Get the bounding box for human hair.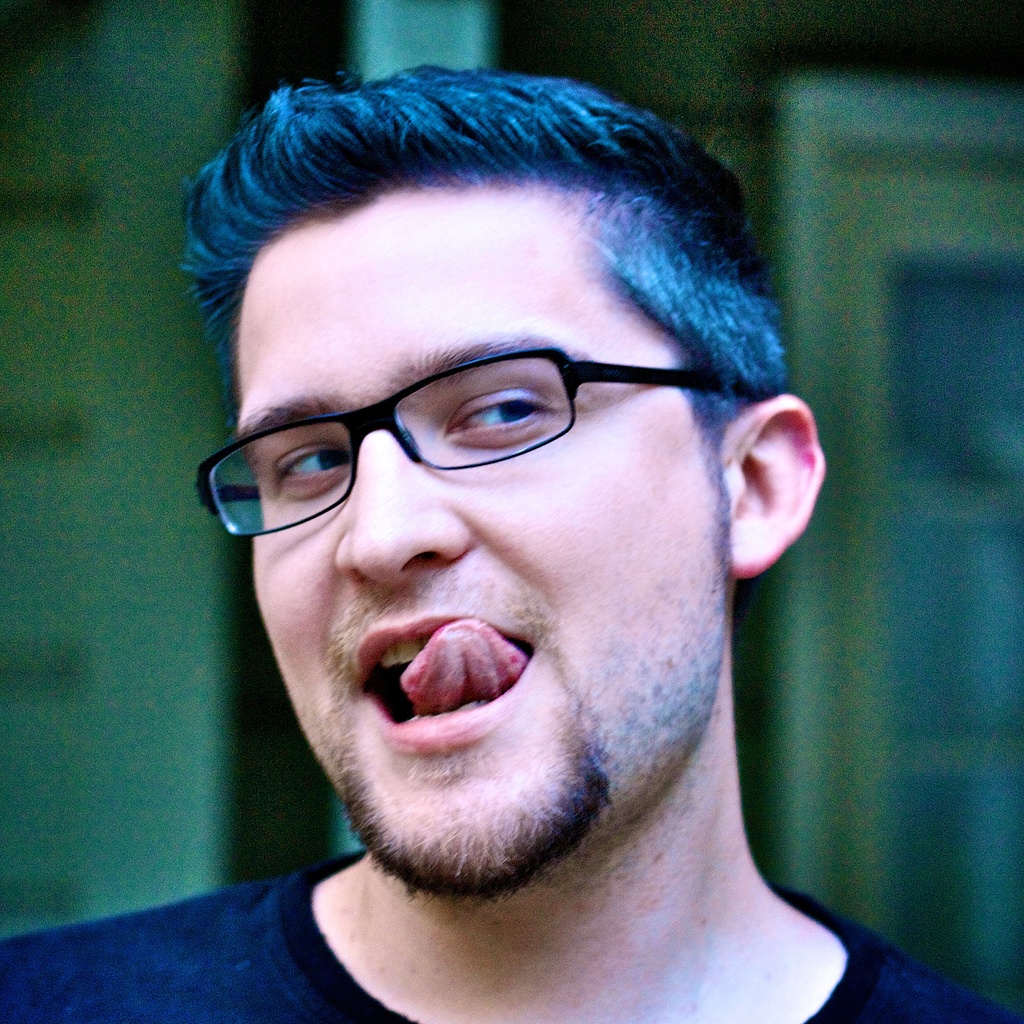
199,39,767,516.
